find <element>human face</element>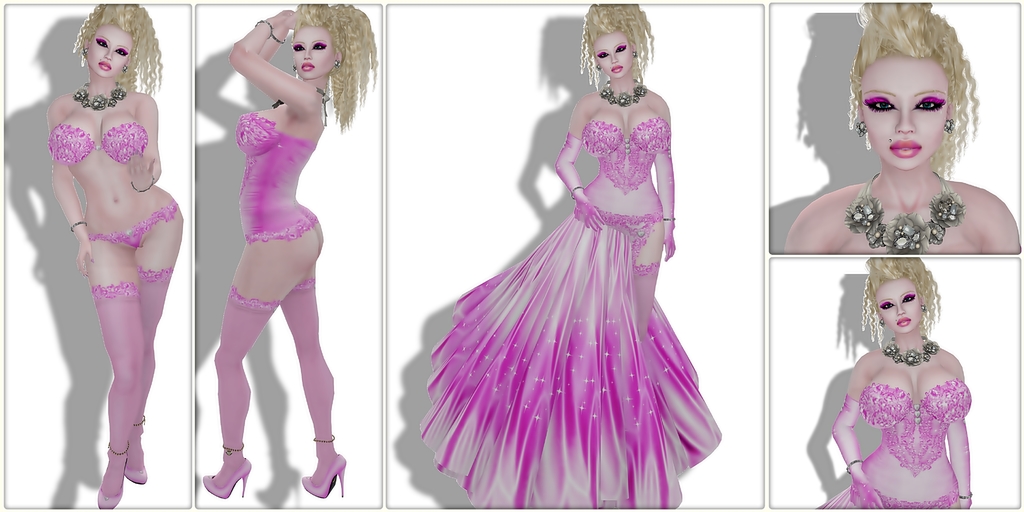
bbox=(860, 52, 953, 171)
